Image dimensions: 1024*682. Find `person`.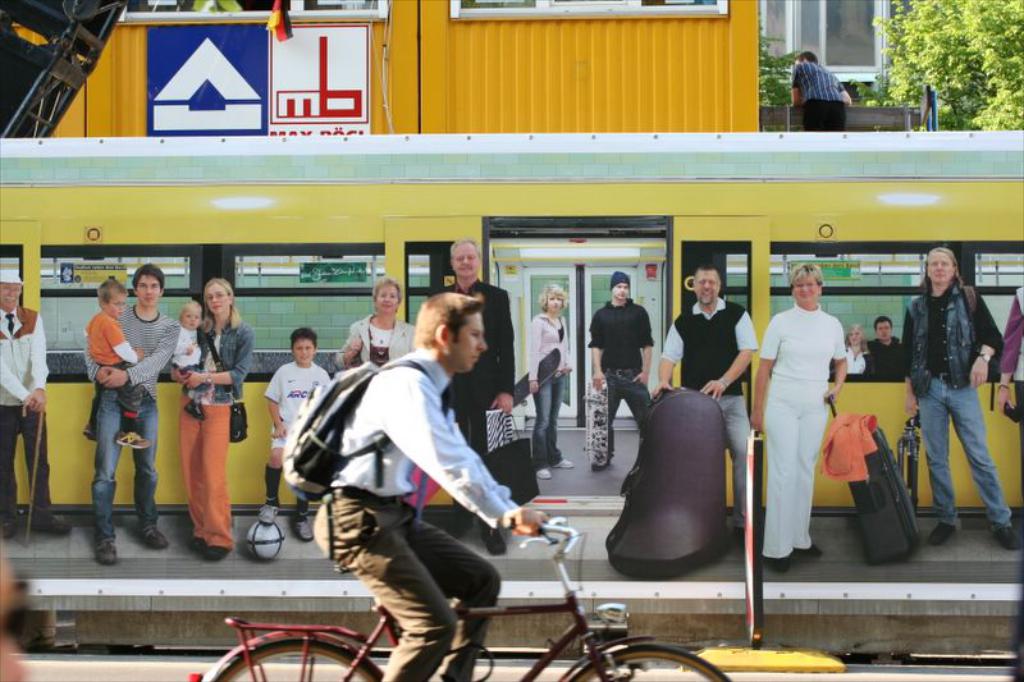
box=[748, 261, 849, 571].
